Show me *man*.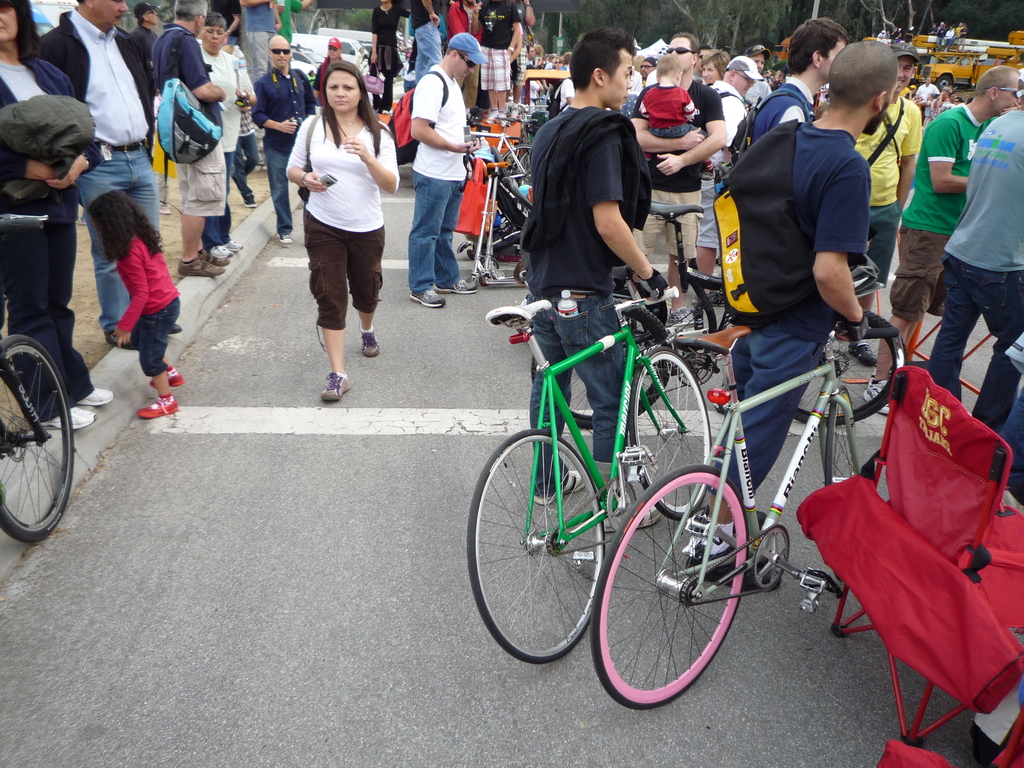
*man* is here: l=731, t=15, r=849, b=160.
